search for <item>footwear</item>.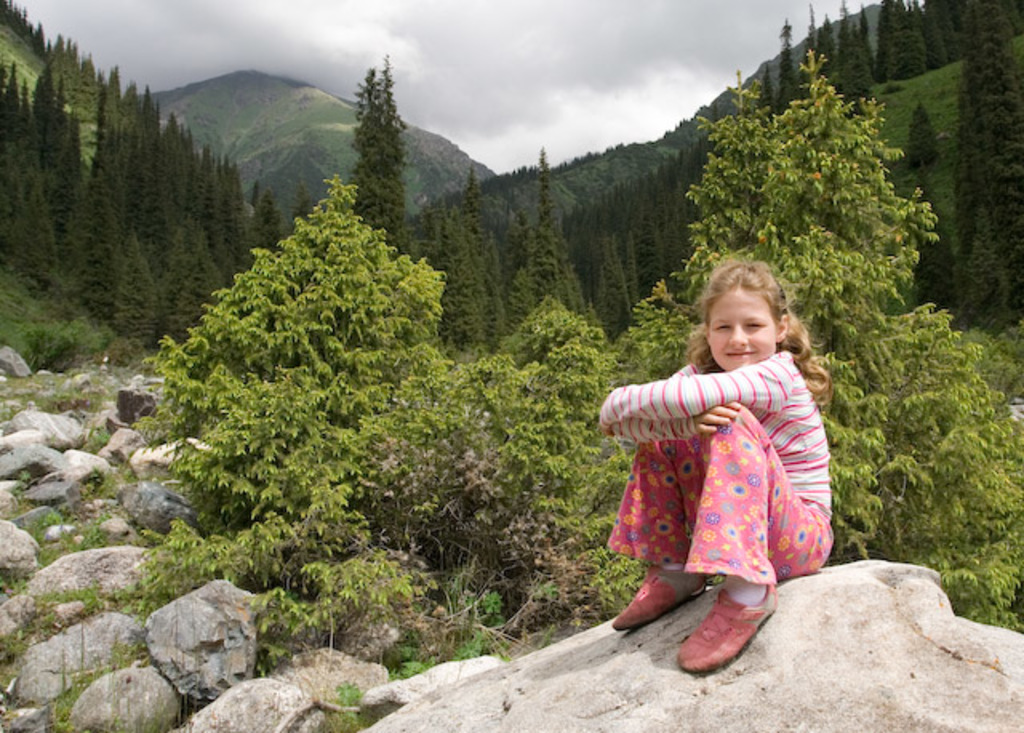
Found at (691, 589, 781, 680).
